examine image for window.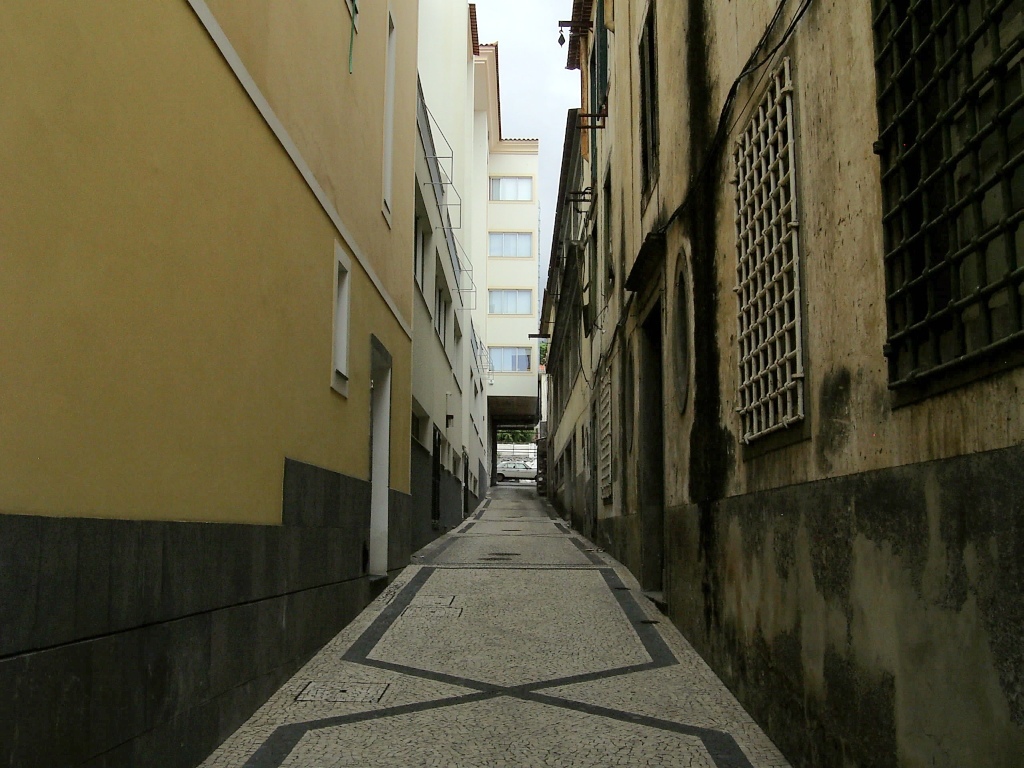
Examination result: 331 255 358 400.
